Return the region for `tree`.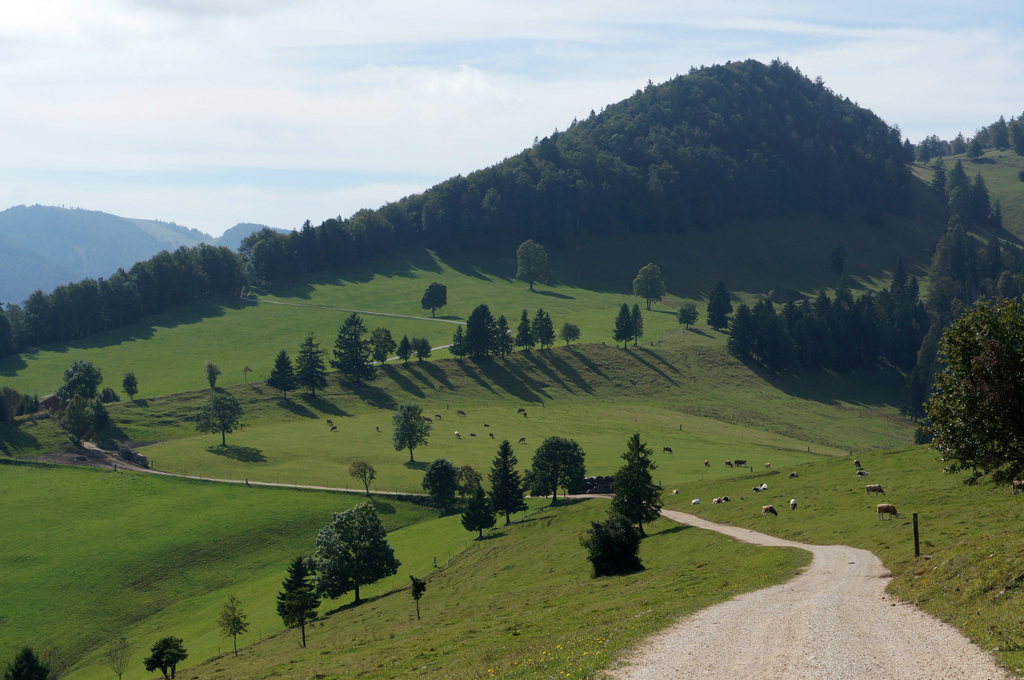
Rect(531, 307, 557, 353).
